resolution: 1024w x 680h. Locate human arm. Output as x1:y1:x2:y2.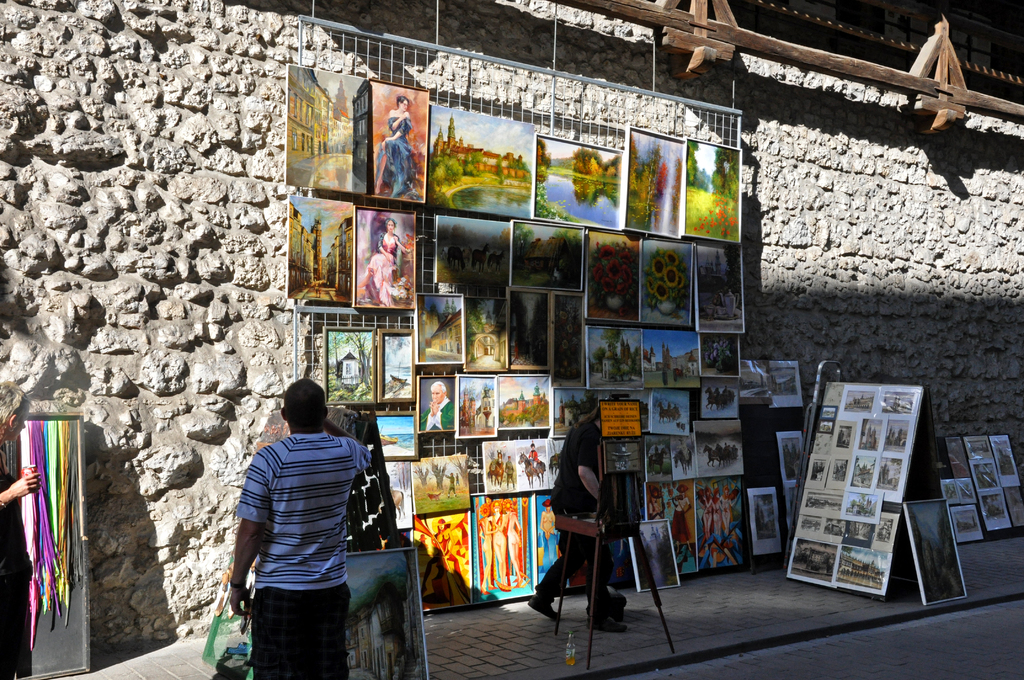
577:432:601:499.
